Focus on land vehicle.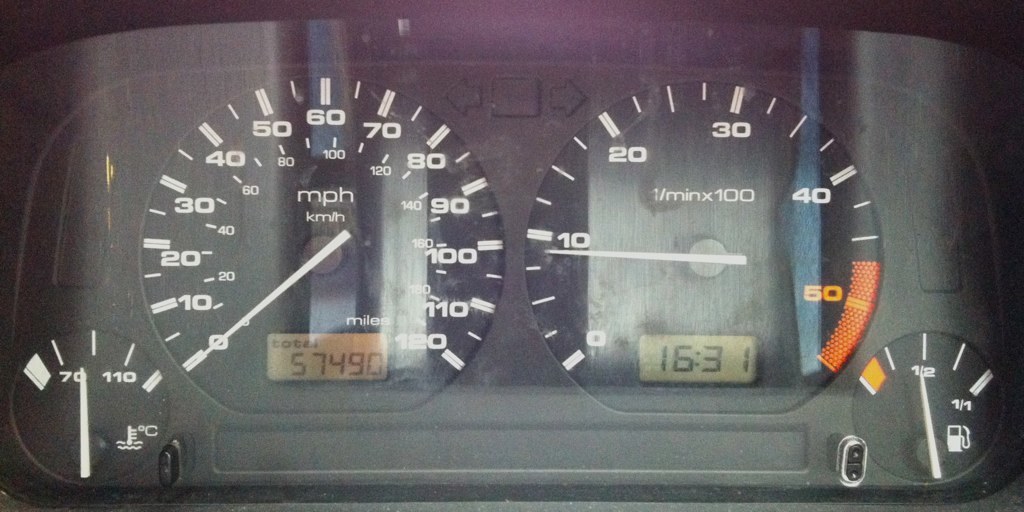
Focused at 0:0:1023:511.
